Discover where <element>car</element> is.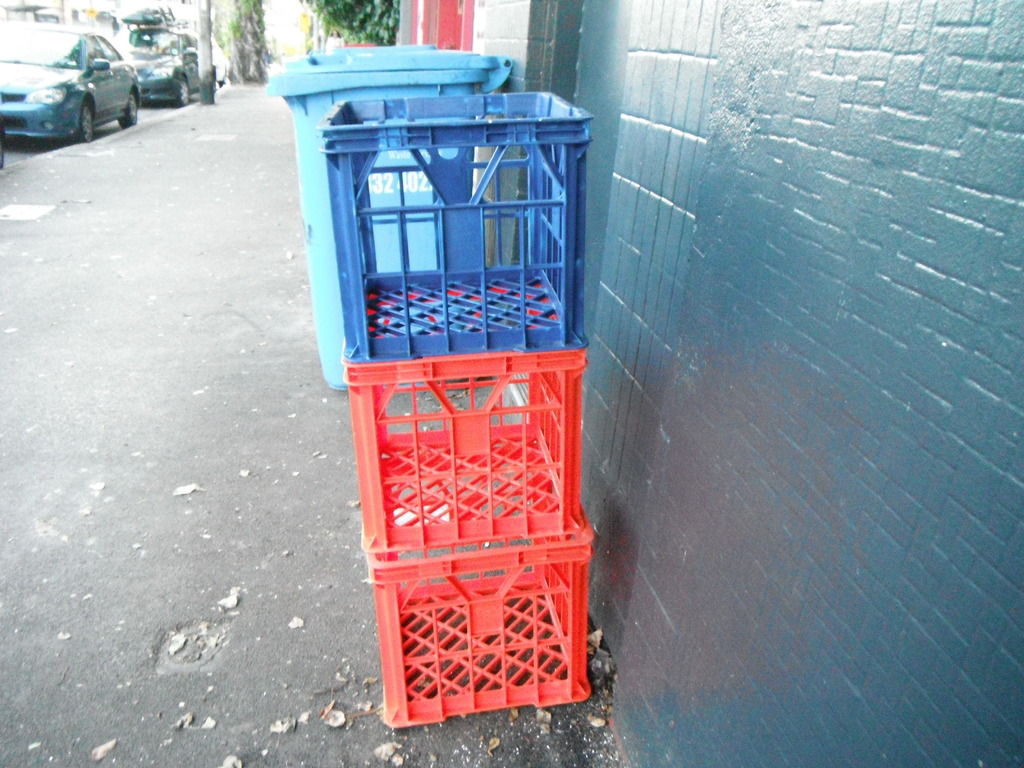
Discovered at crop(120, 28, 218, 108).
